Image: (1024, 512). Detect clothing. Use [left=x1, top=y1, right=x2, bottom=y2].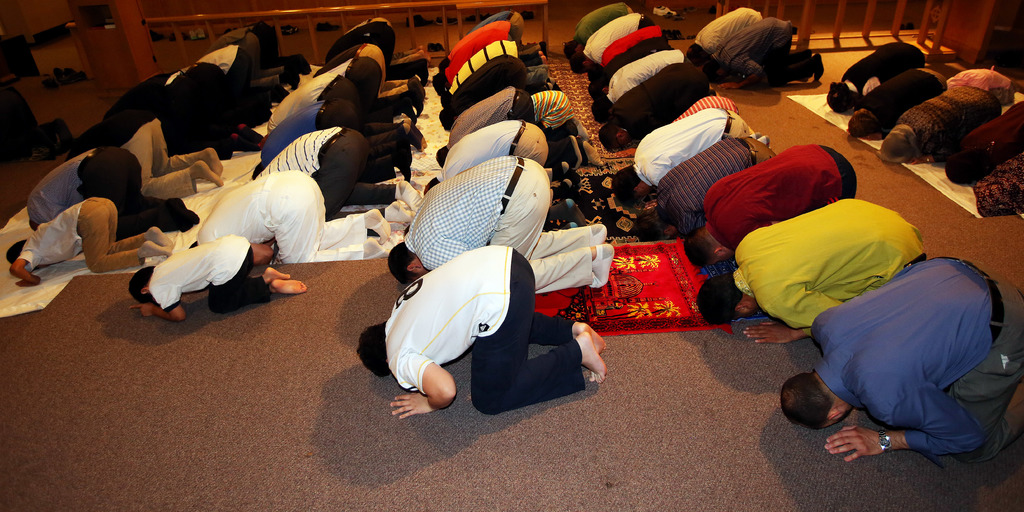
[left=703, top=141, right=858, bottom=258].
